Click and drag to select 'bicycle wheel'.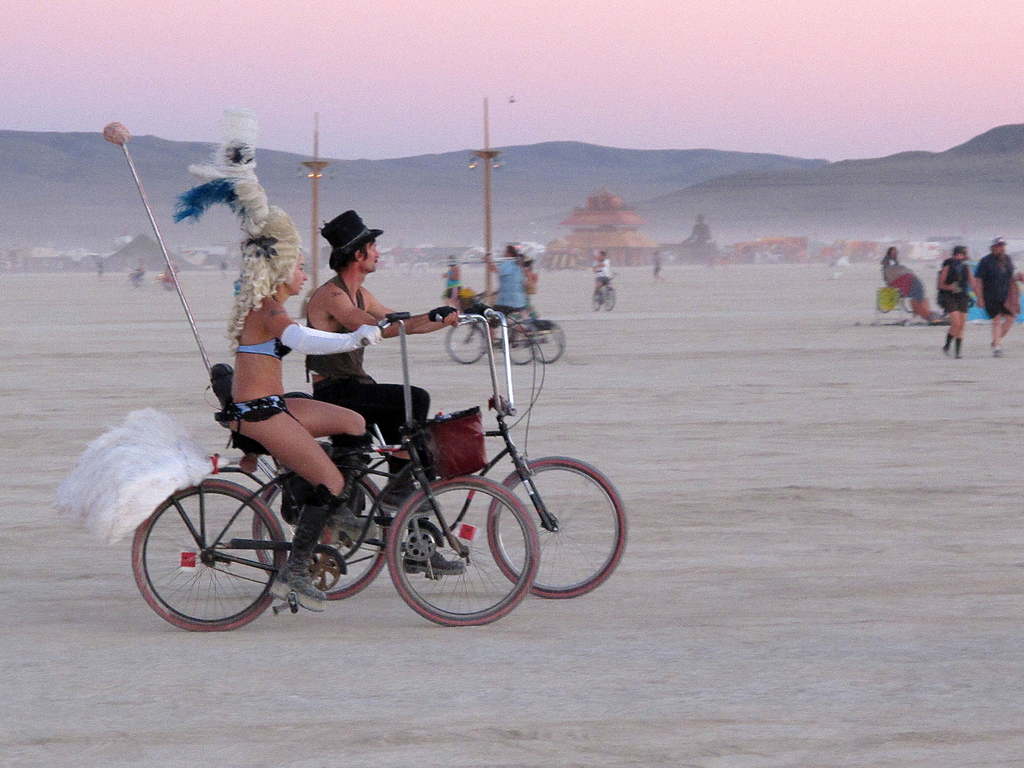
Selection: bbox=[385, 472, 537, 627].
